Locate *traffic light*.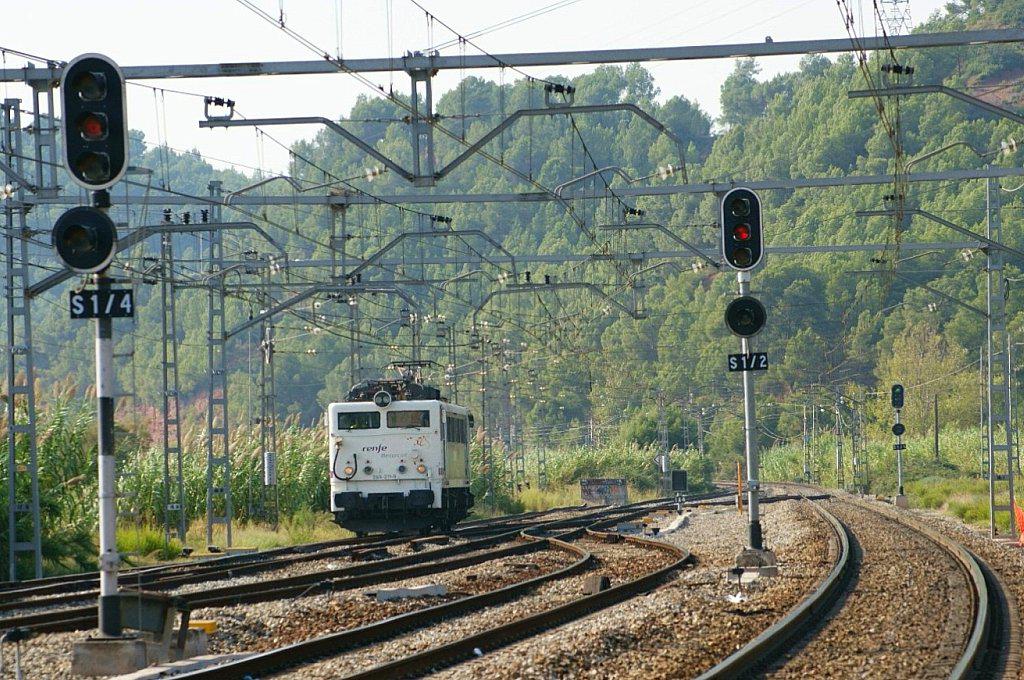
Bounding box: (left=721, top=188, right=763, bottom=274).
